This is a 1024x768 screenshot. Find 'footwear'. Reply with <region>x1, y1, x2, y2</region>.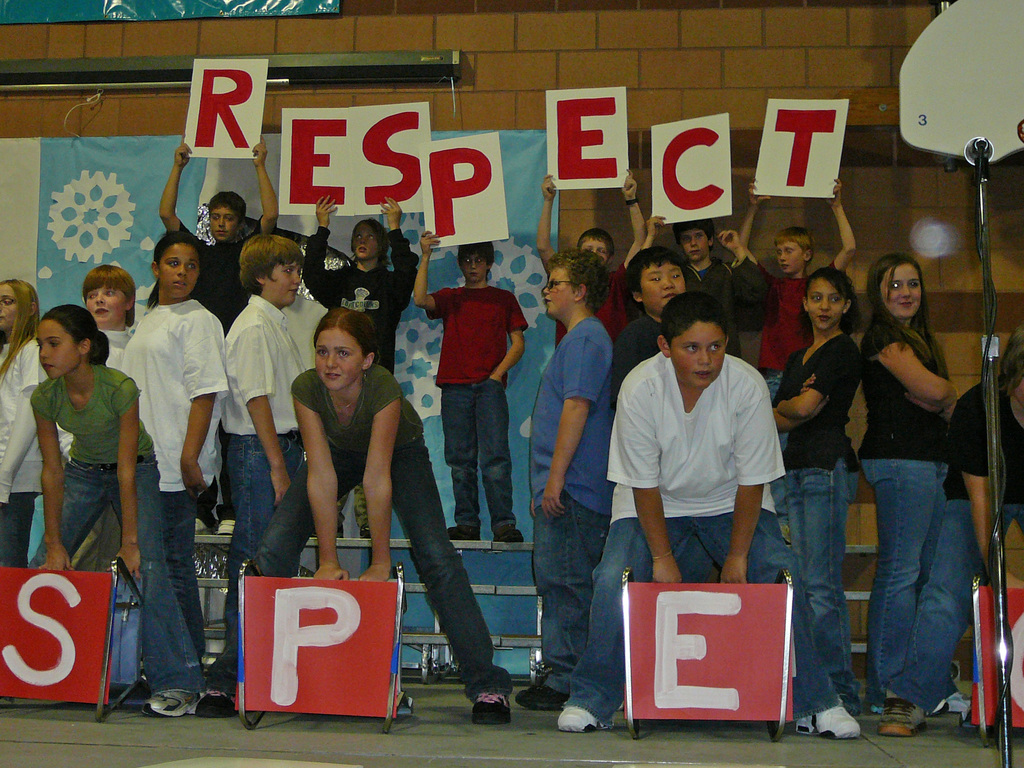
<region>445, 525, 481, 541</region>.
